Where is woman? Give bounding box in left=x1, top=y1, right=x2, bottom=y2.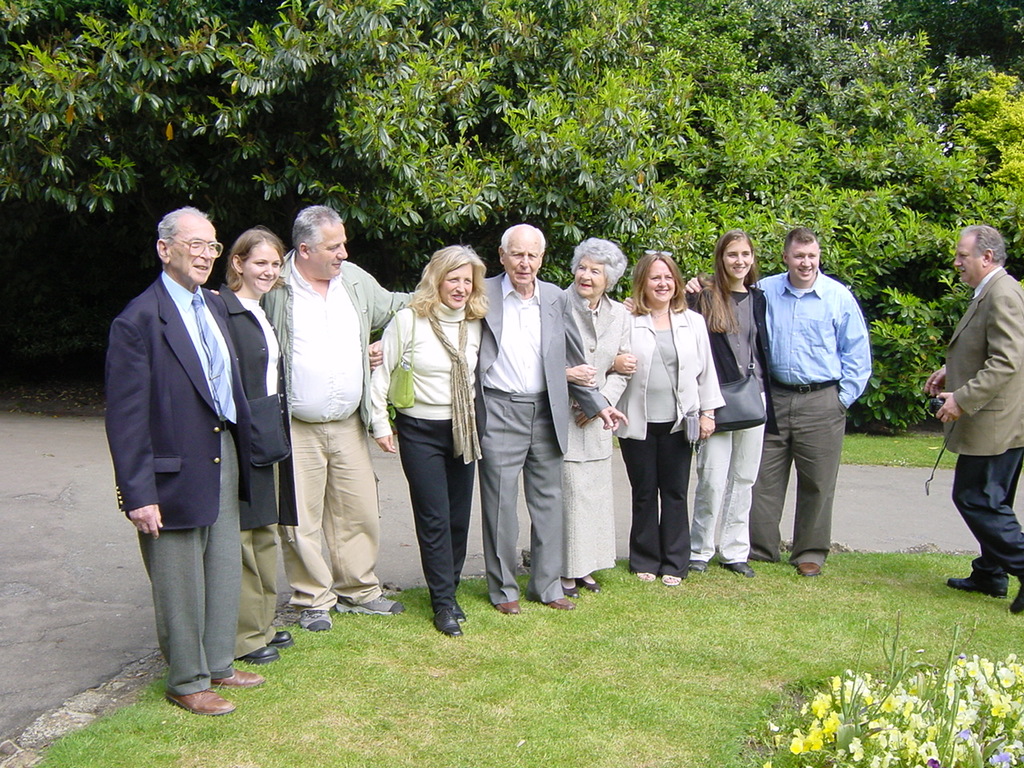
left=562, top=235, right=631, bottom=593.
